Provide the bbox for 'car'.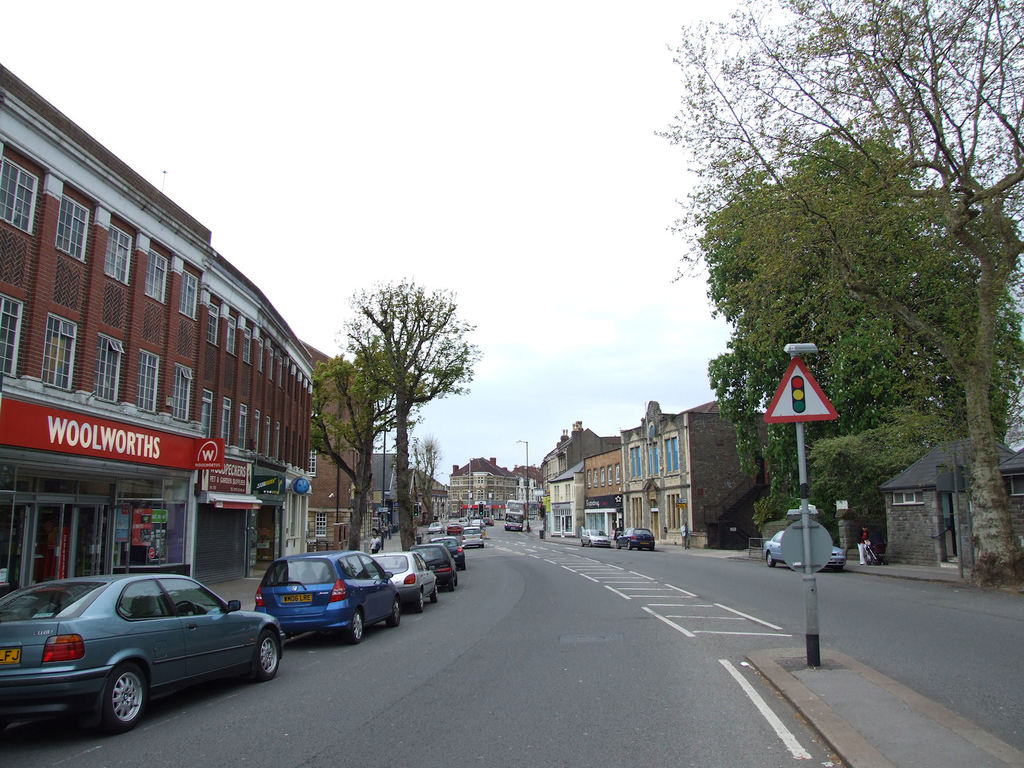
x1=582, y1=527, x2=612, y2=547.
